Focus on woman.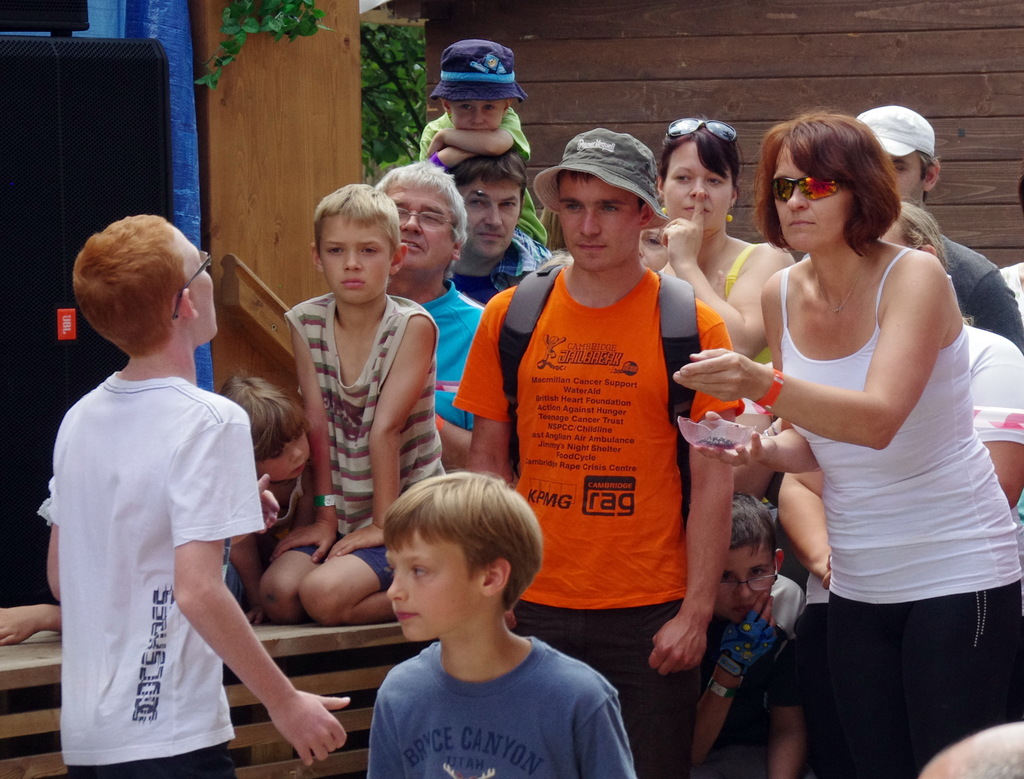
Focused at Rect(644, 115, 798, 503).
